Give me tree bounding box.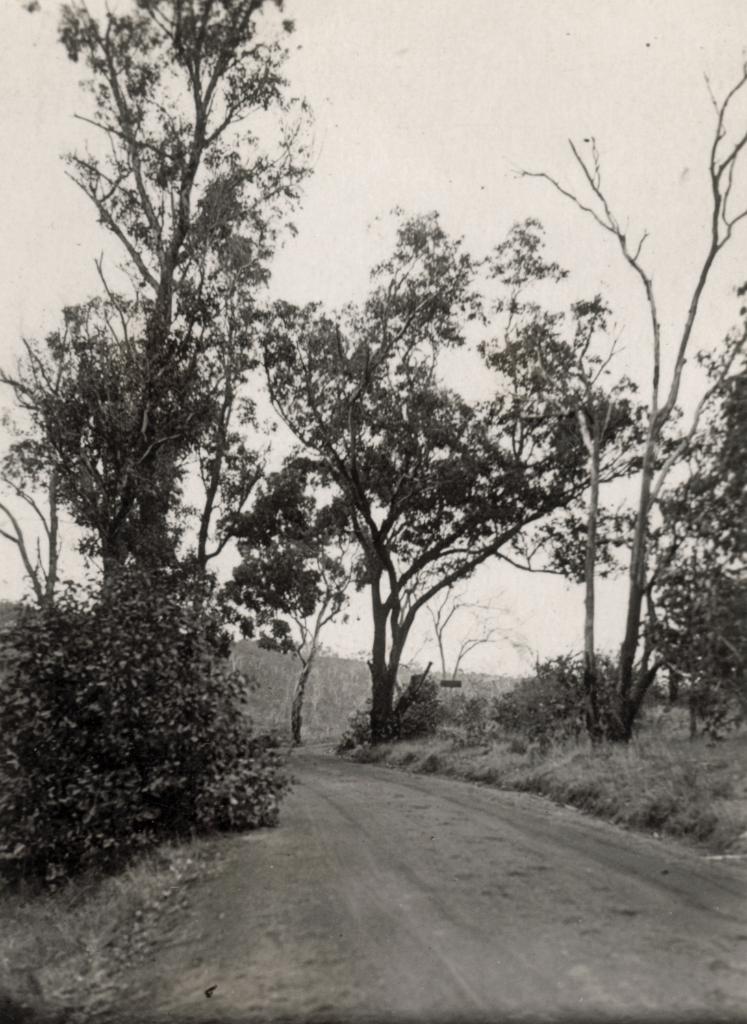
bbox=(264, 204, 661, 736).
